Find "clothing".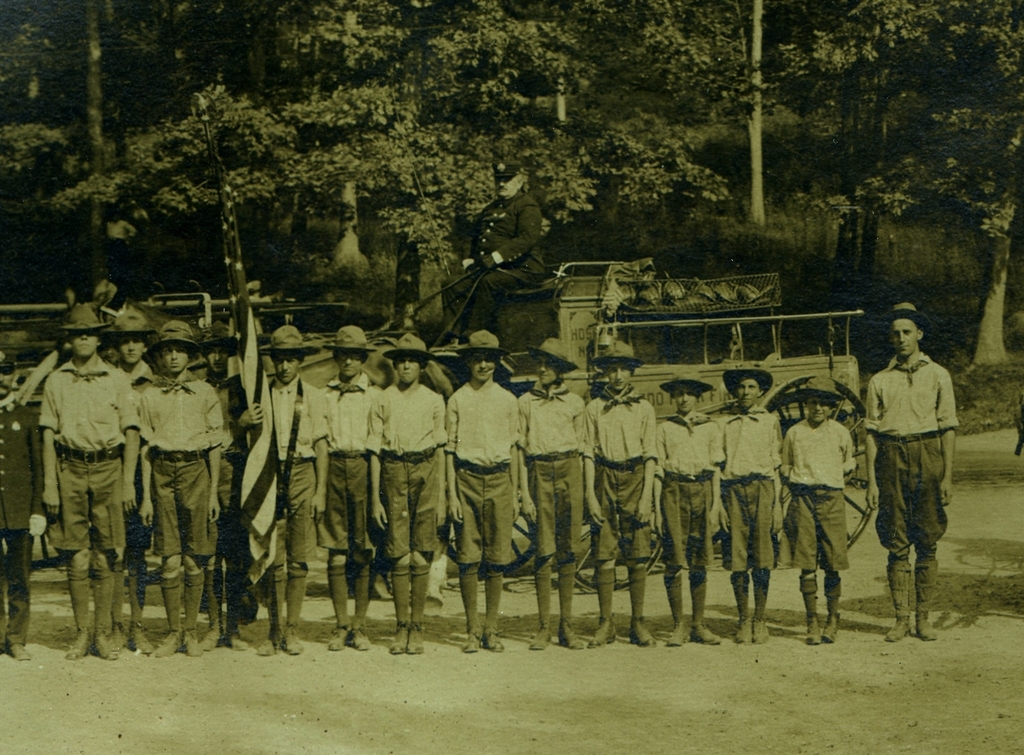
box(869, 348, 950, 558).
